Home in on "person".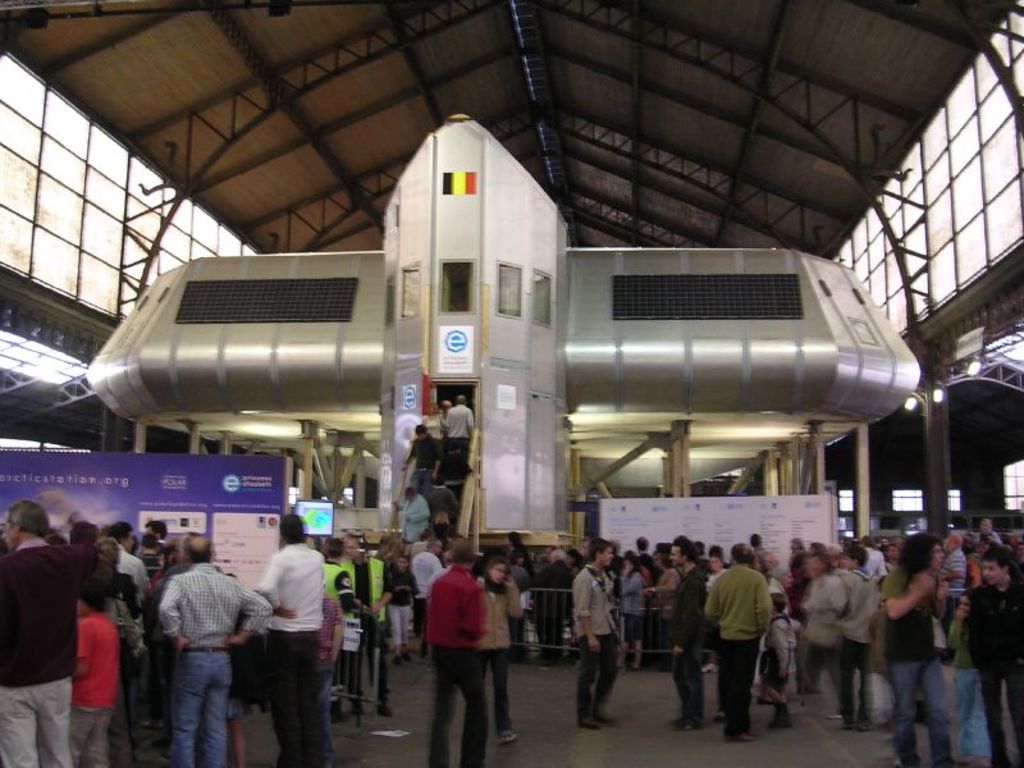
Homed in at {"x1": 164, "y1": 536, "x2": 271, "y2": 767}.
